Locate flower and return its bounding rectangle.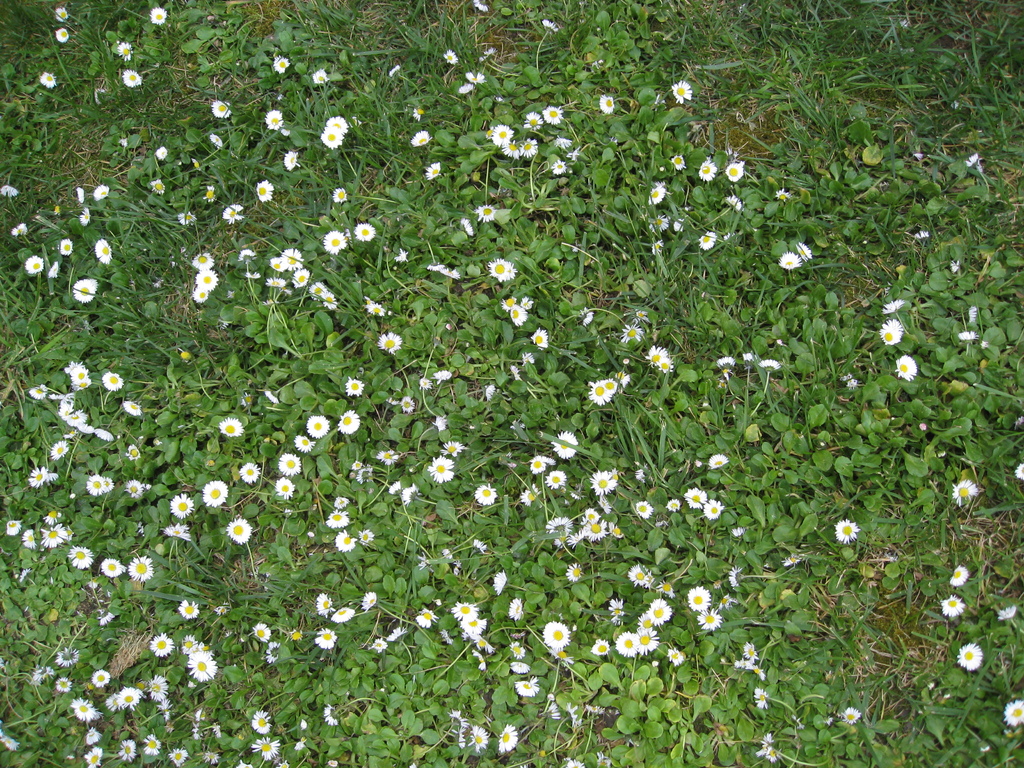
BBox(187, 646, 216, 683).
